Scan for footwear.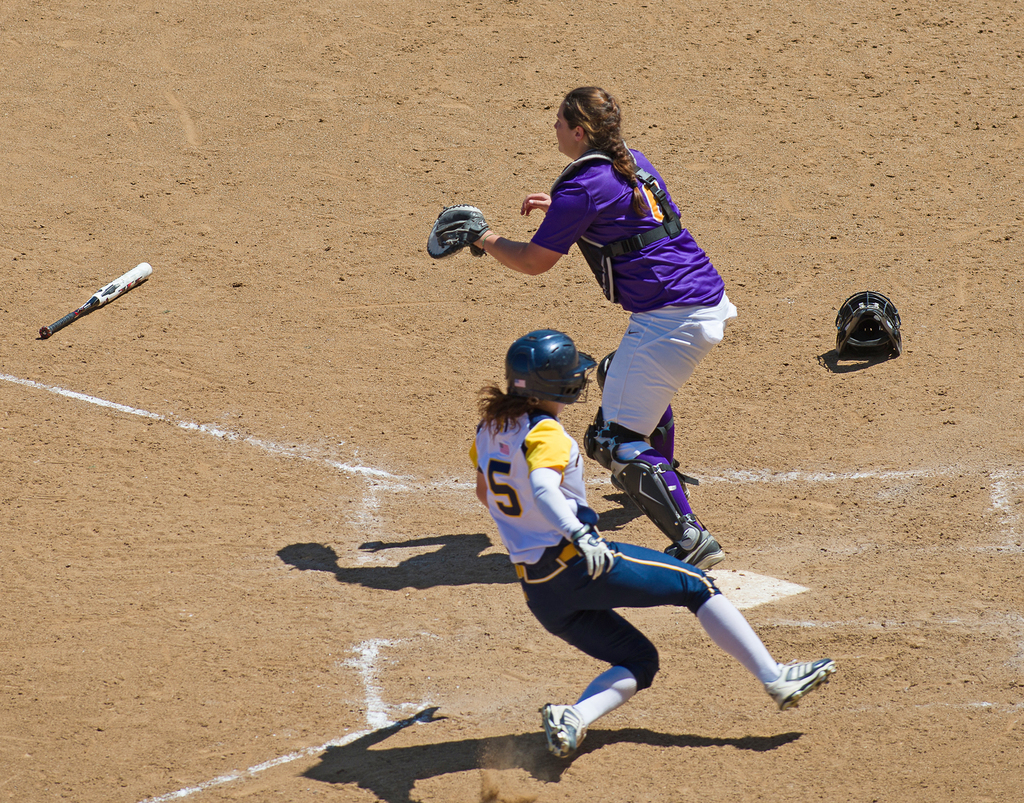
Scan result: l=658, t=530, r=724, b=575.
